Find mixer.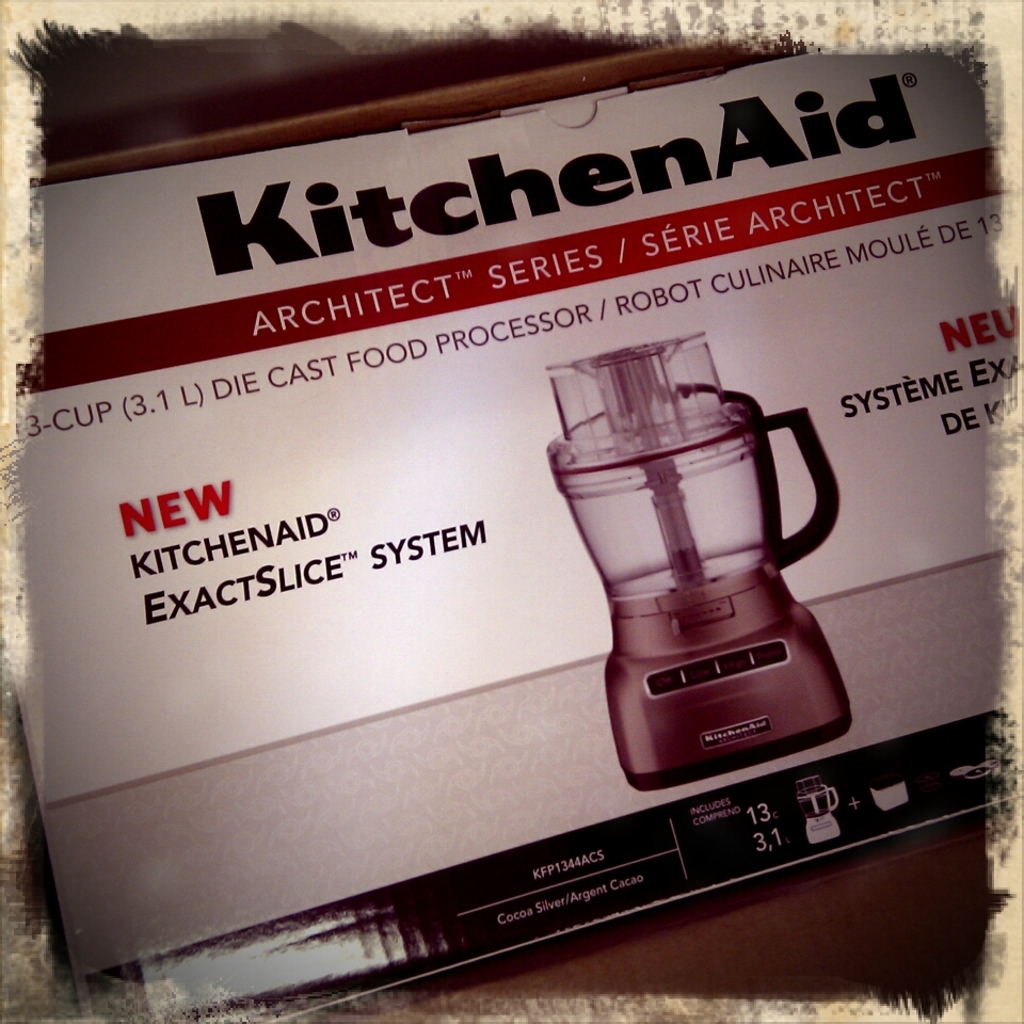
{"x1": 543, "y1": 326, "x2": 854, "y2": 797}.
